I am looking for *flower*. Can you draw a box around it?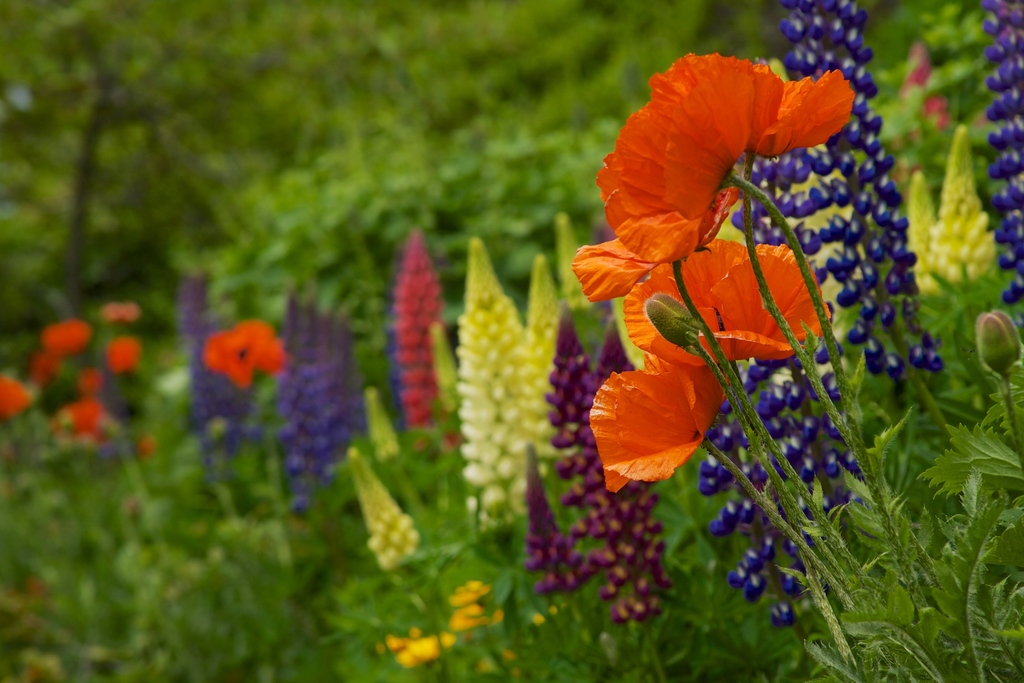
Sure, the bounding box is 616/238/749/372.
